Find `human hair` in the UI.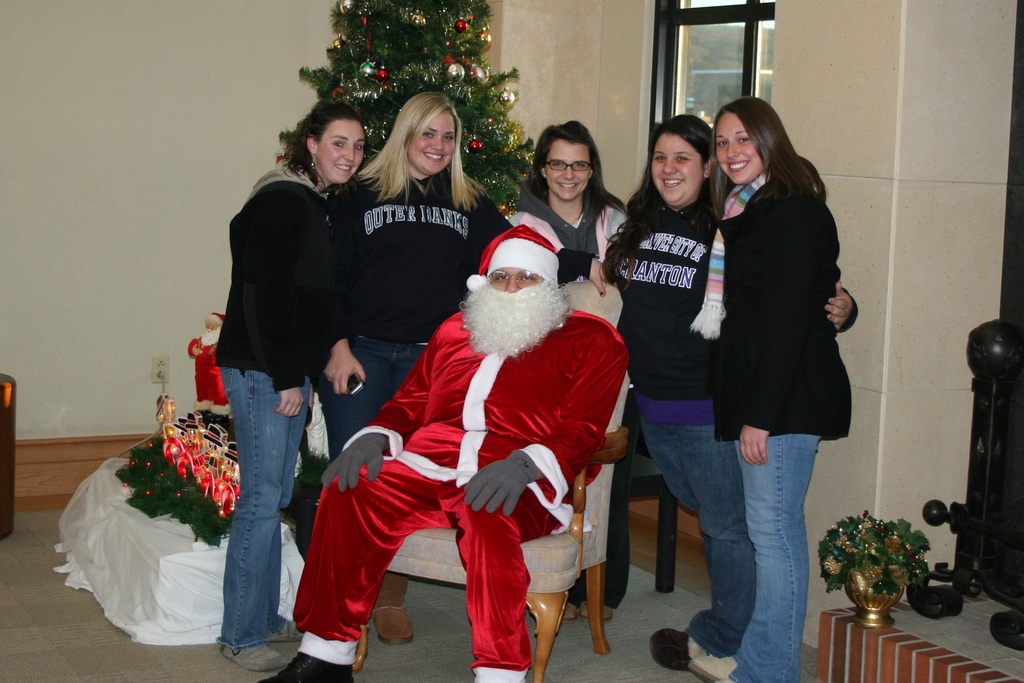
UI element at <box>714,90,816,229</box>.
